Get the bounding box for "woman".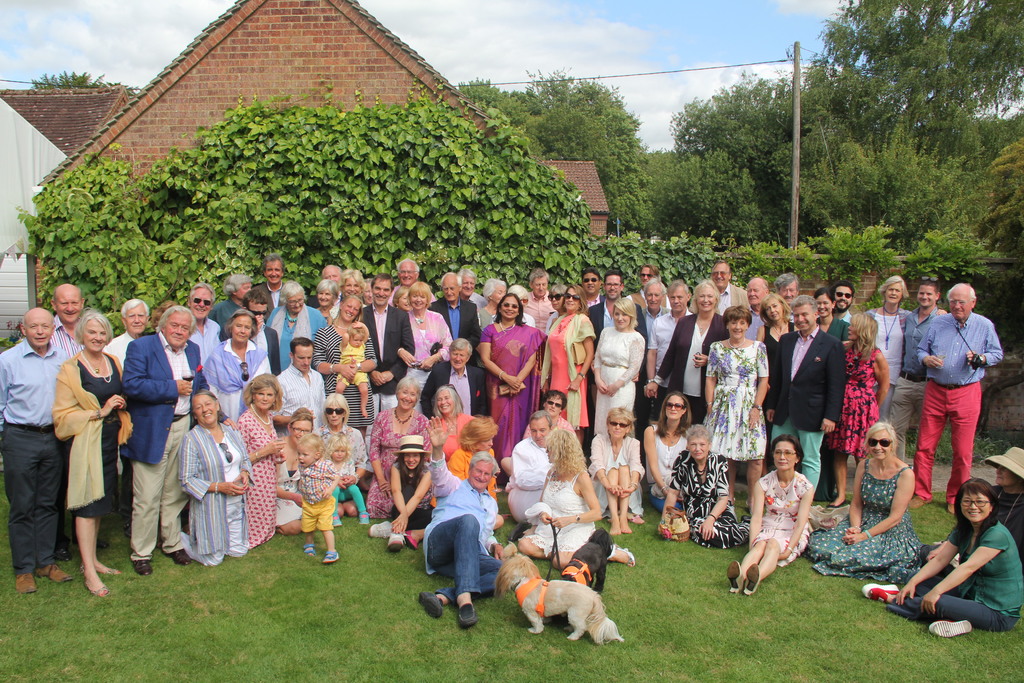
{"left": 721, "top": 430, "right": 813, "bottom": 599}.
